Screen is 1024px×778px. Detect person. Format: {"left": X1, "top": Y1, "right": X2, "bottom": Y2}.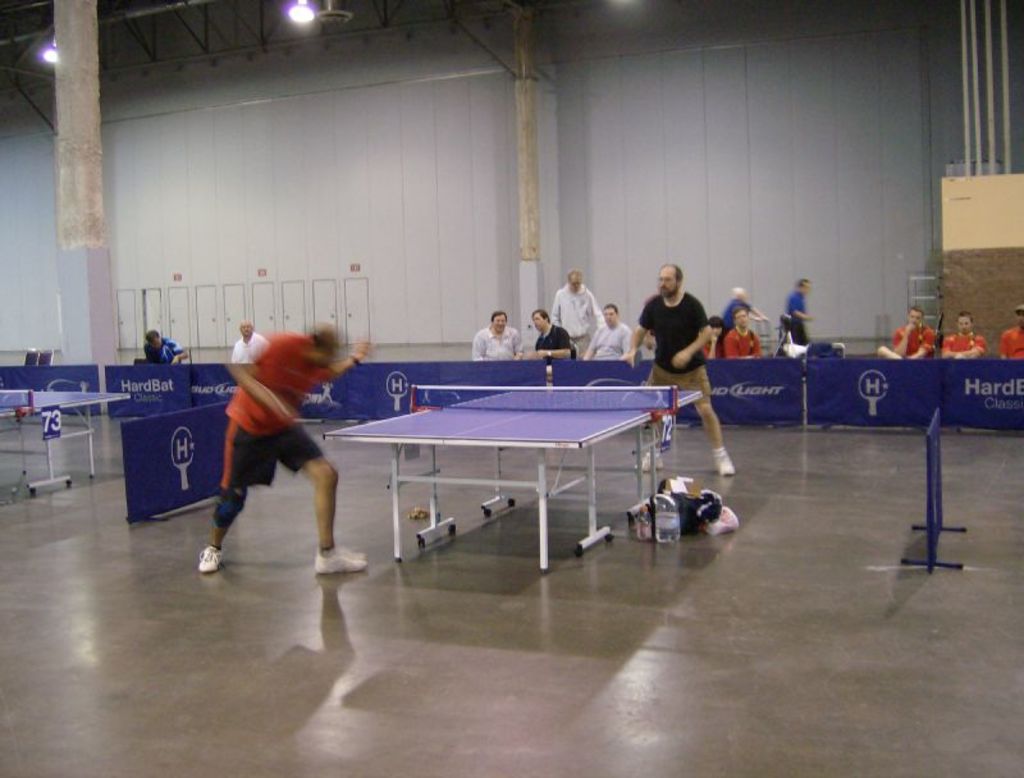
{"left": 628, "top": 266, "right": 726, "bottom": 471}.
